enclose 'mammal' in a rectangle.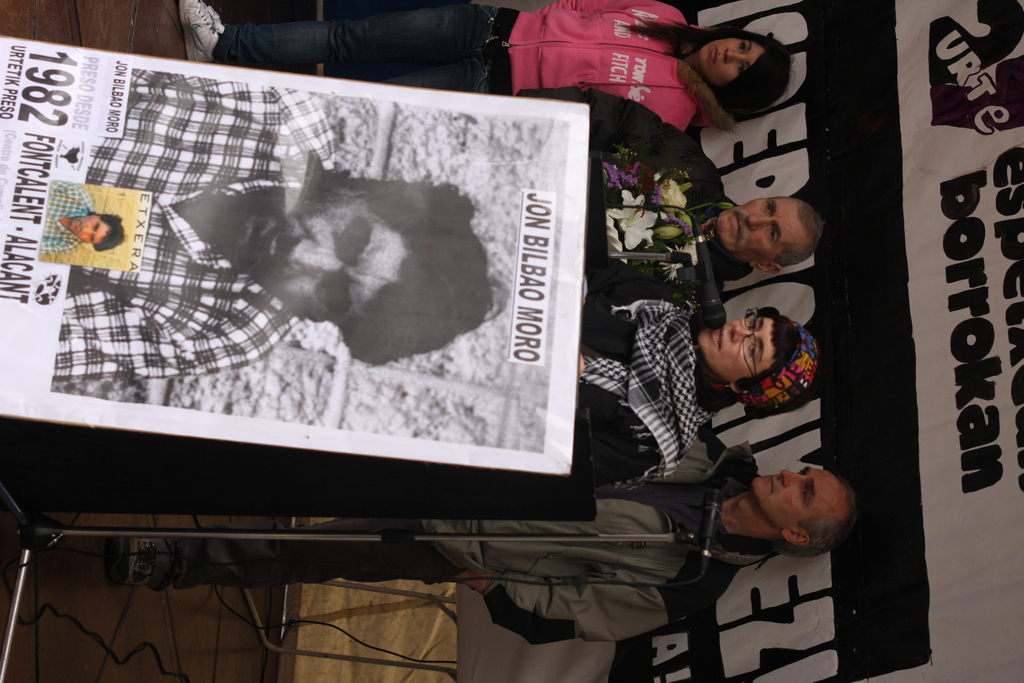
(43, 183, 123, 255).
